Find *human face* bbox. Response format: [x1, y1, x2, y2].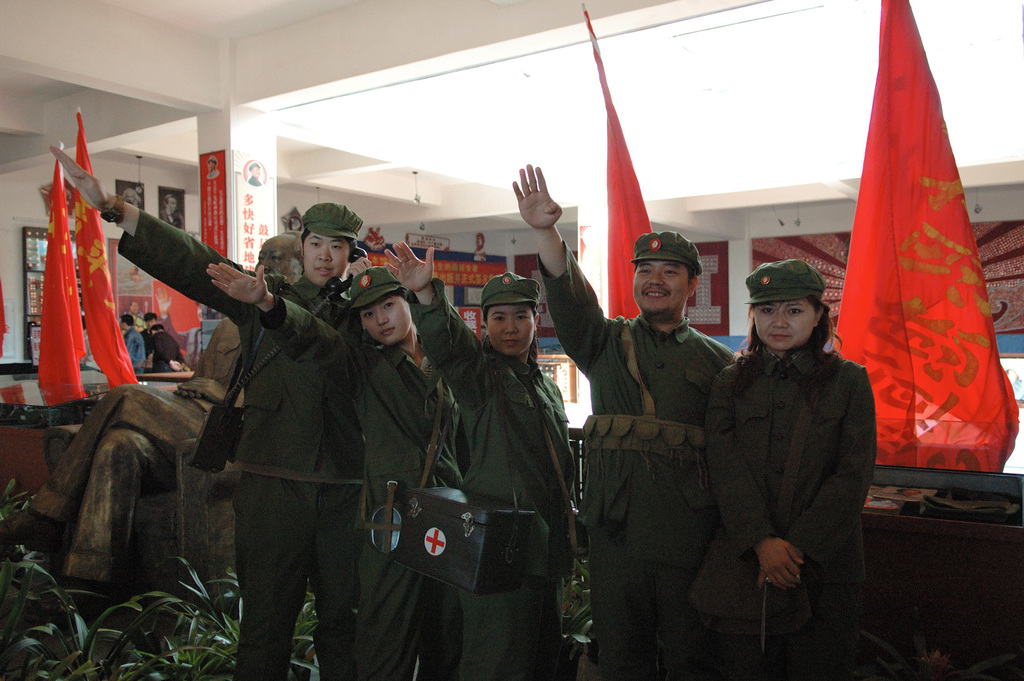
[633, 261, 689, 318].
